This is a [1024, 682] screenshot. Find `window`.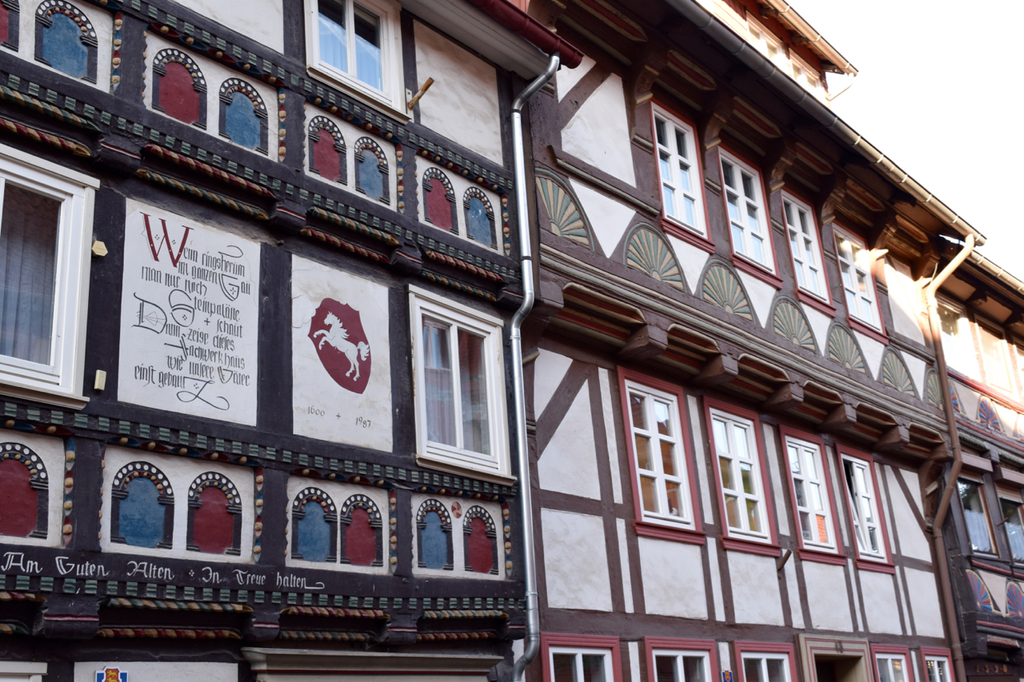
Bounding box: <box>869,644,911,681</box>.
